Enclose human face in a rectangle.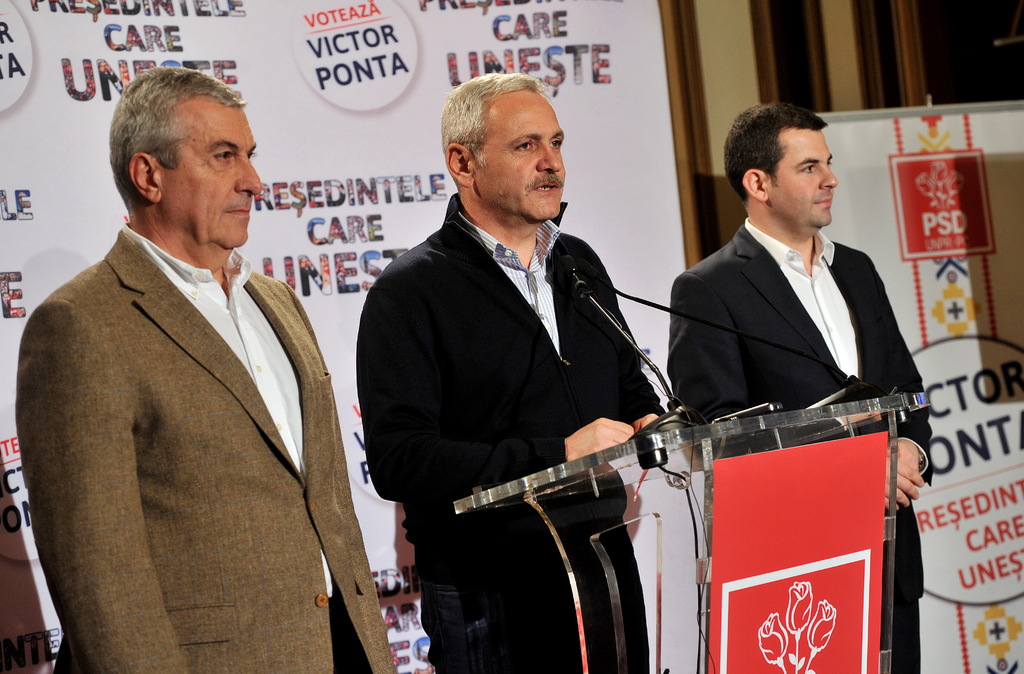
[left=475, top=98, right=563, bottom=216].
